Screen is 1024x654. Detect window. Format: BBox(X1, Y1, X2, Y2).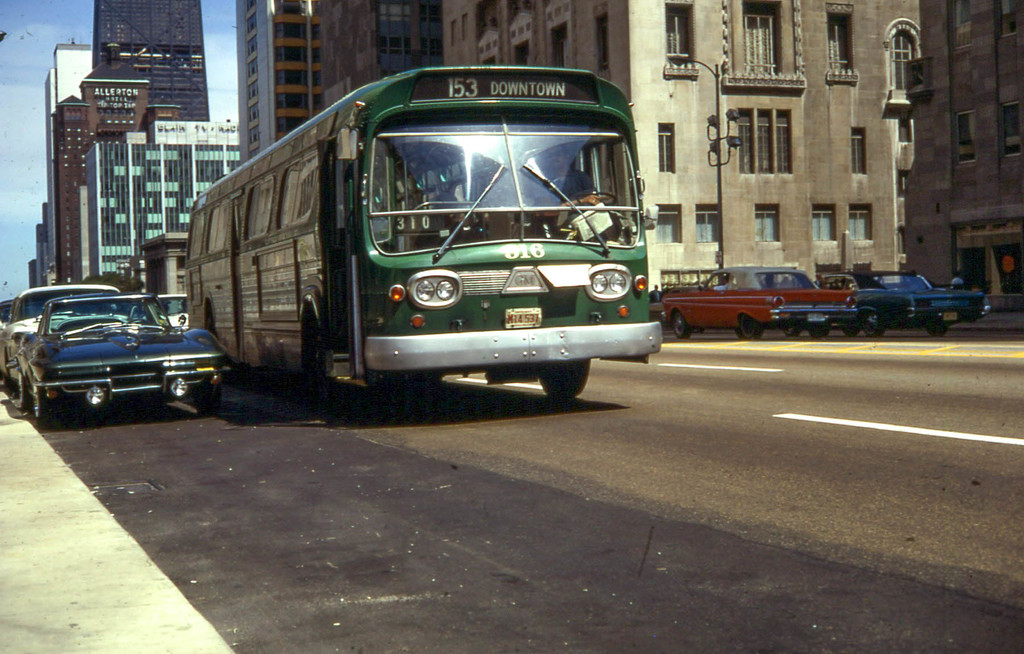
BBox(1002, 104, 1023, 157).
